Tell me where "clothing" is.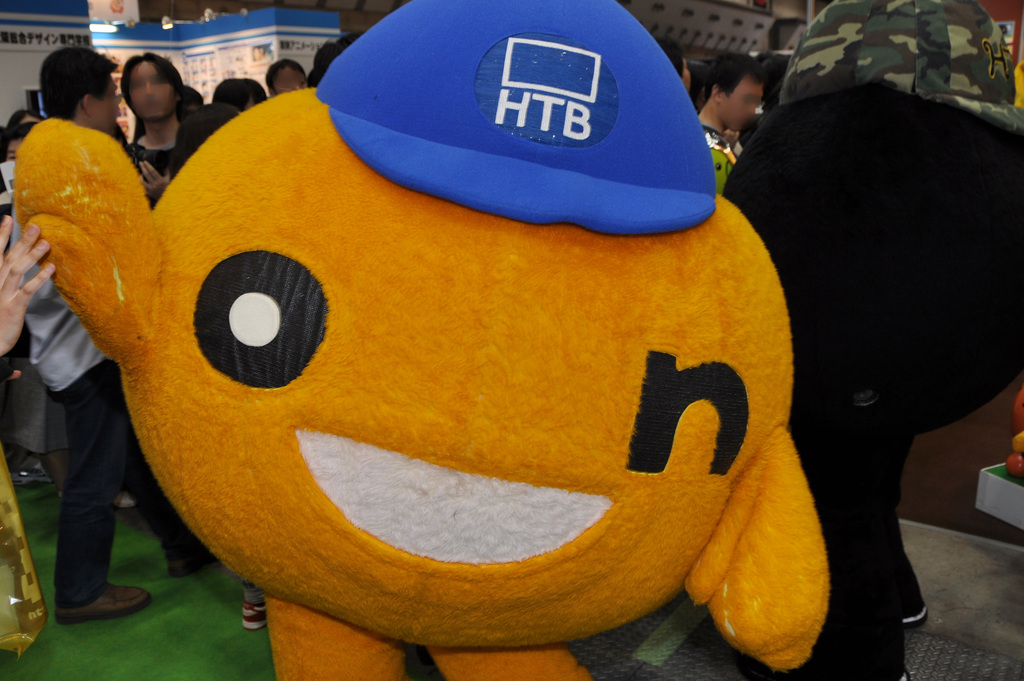
"clothing" is at bbox(10, 202, 106, 391).
